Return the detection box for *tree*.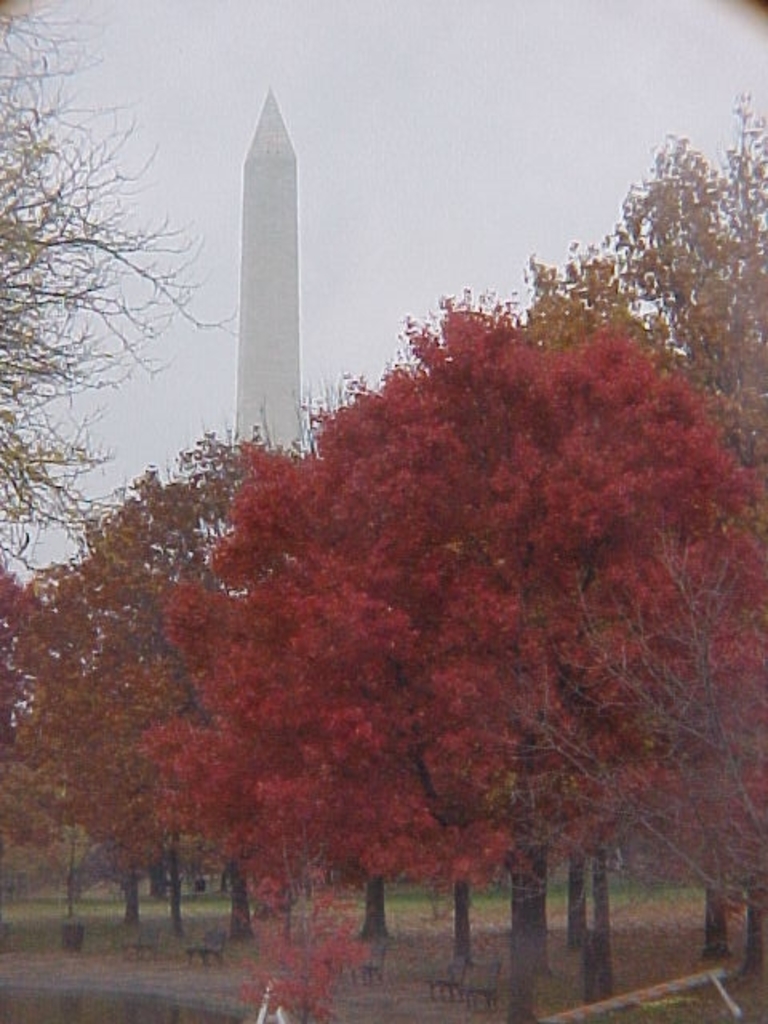
(0, 0, 235, 602).
